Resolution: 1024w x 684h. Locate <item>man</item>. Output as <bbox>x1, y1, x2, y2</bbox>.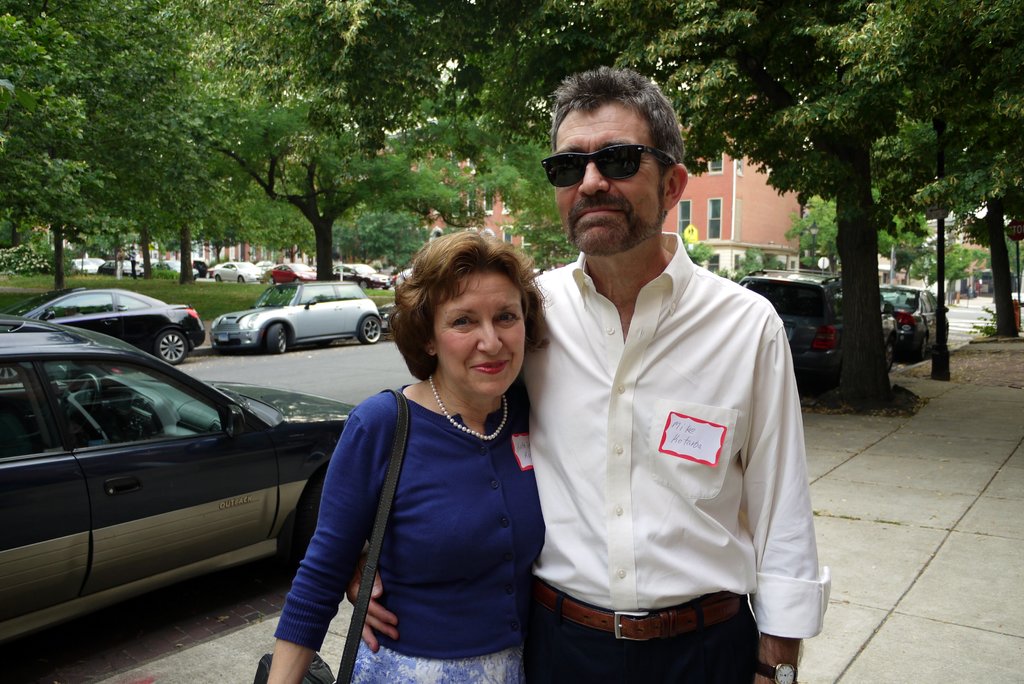
<bbox>339, 64, 829, 683</bbox>.
